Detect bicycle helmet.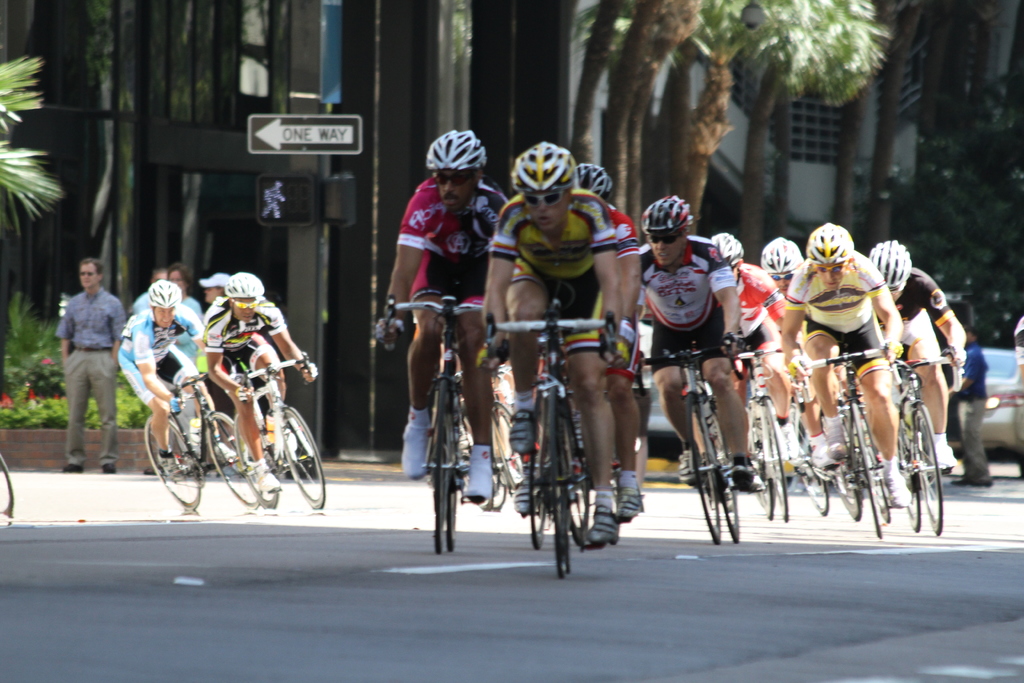
Detected at l=634, t=190, r=687, b=230.
